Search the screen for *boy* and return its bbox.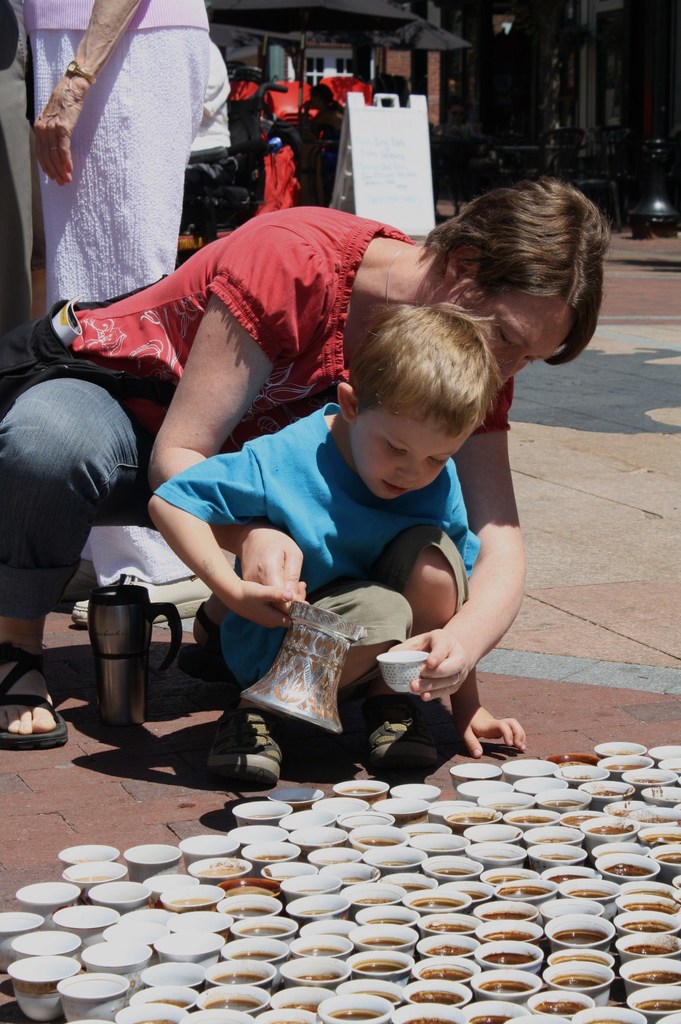
Found: bbox=[144, 301, 538, 790].
